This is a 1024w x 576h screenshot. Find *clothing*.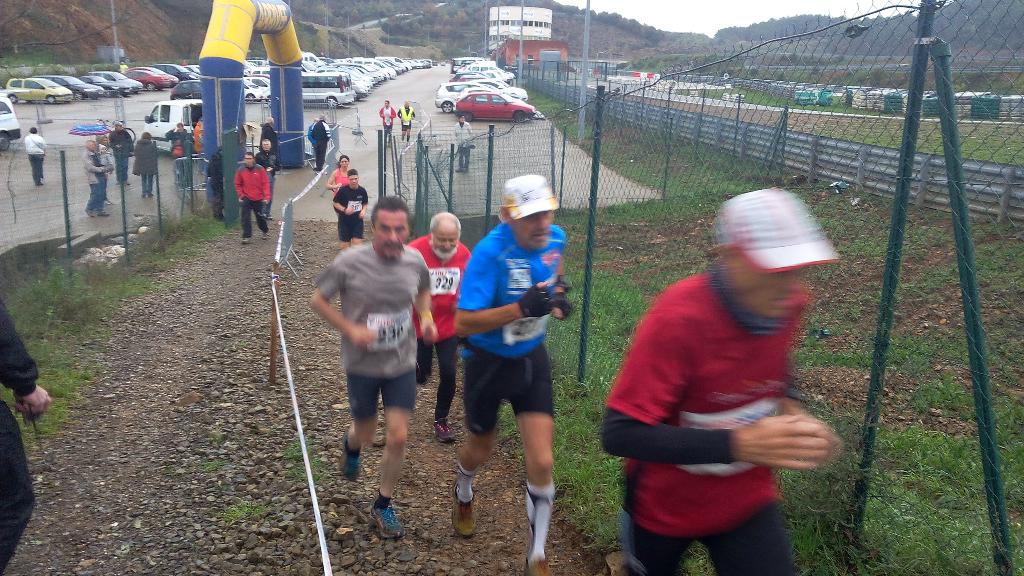
Bounding box: <region>332, 184, 369, 241</region>.
